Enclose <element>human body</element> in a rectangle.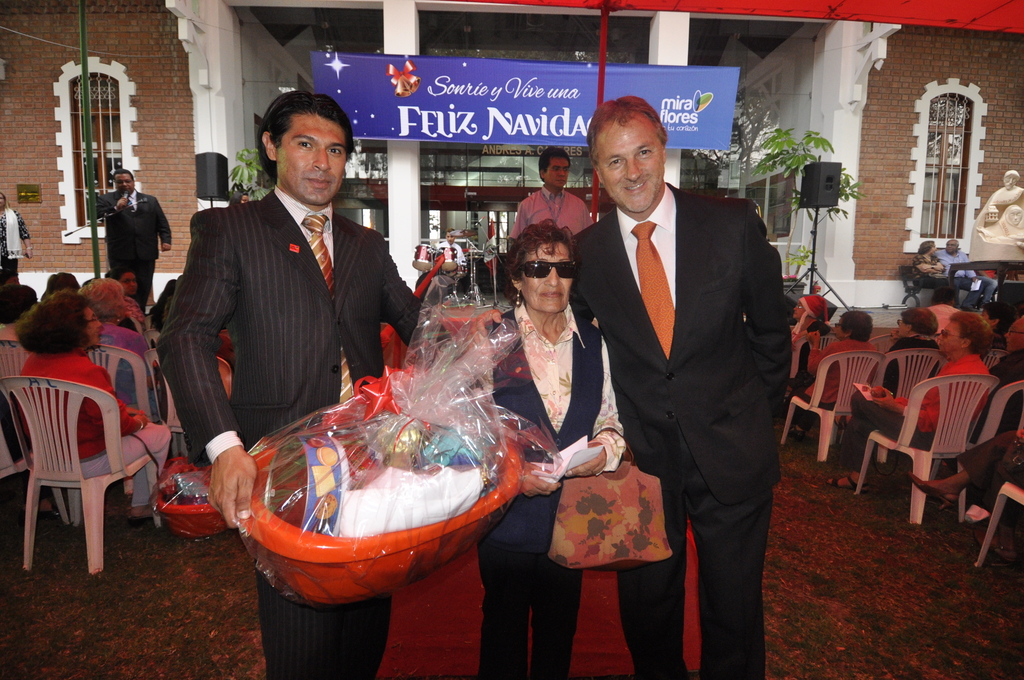
Rect(909, 236, 946, 287).
